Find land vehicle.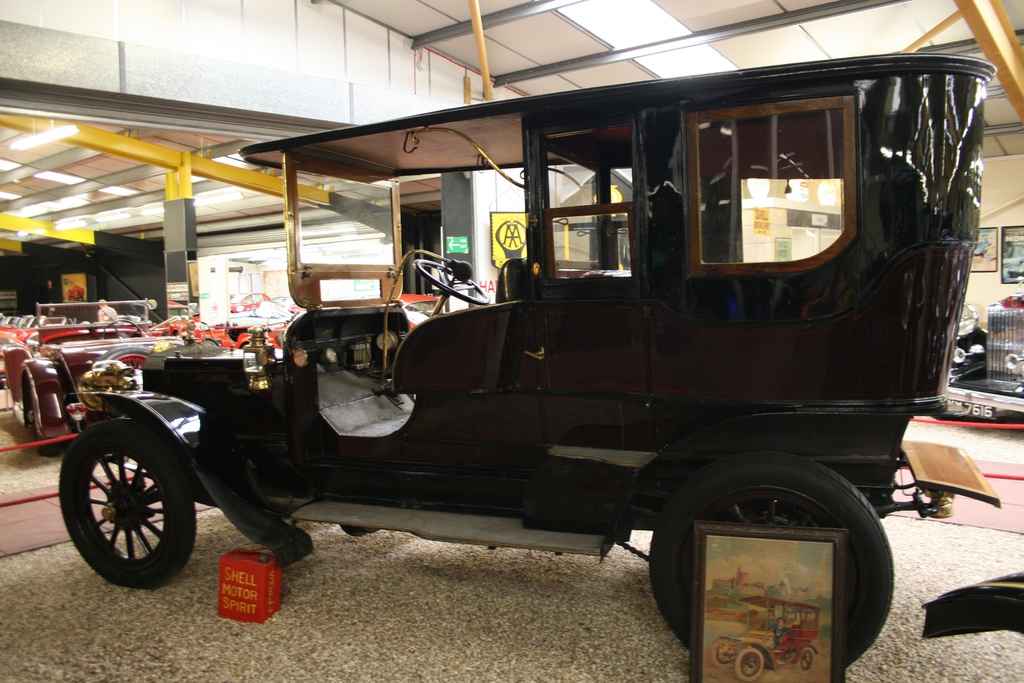
<bbox>51, 110, 974, 653</bbox>.
